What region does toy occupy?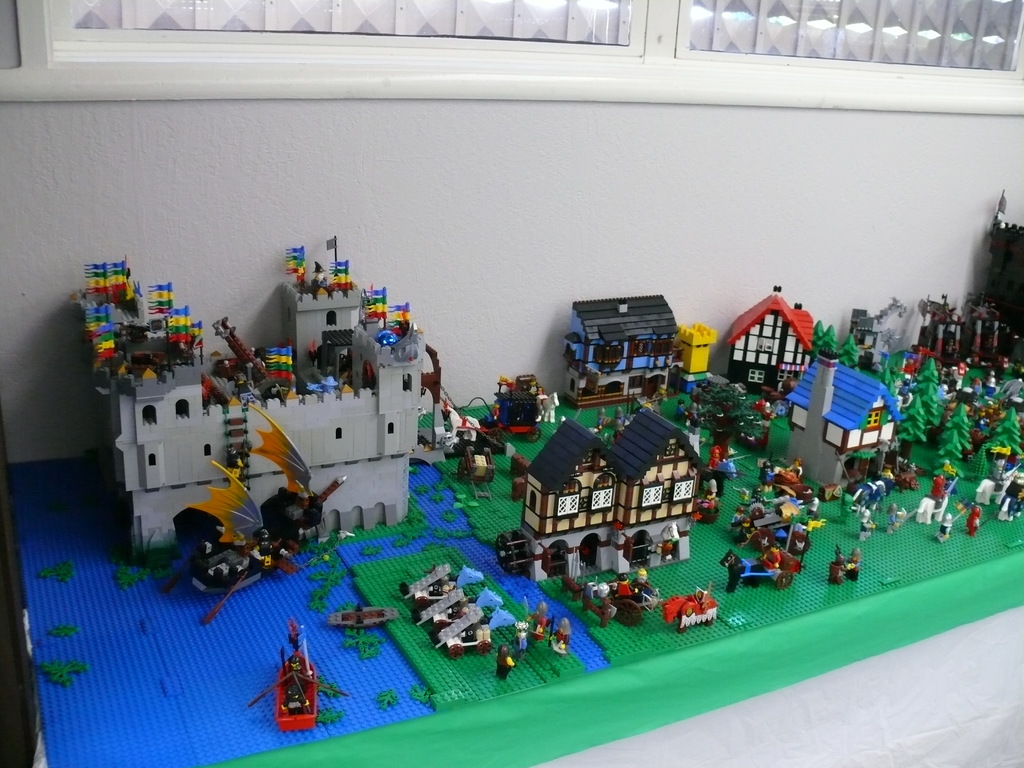
766, 458, 819, 503.
